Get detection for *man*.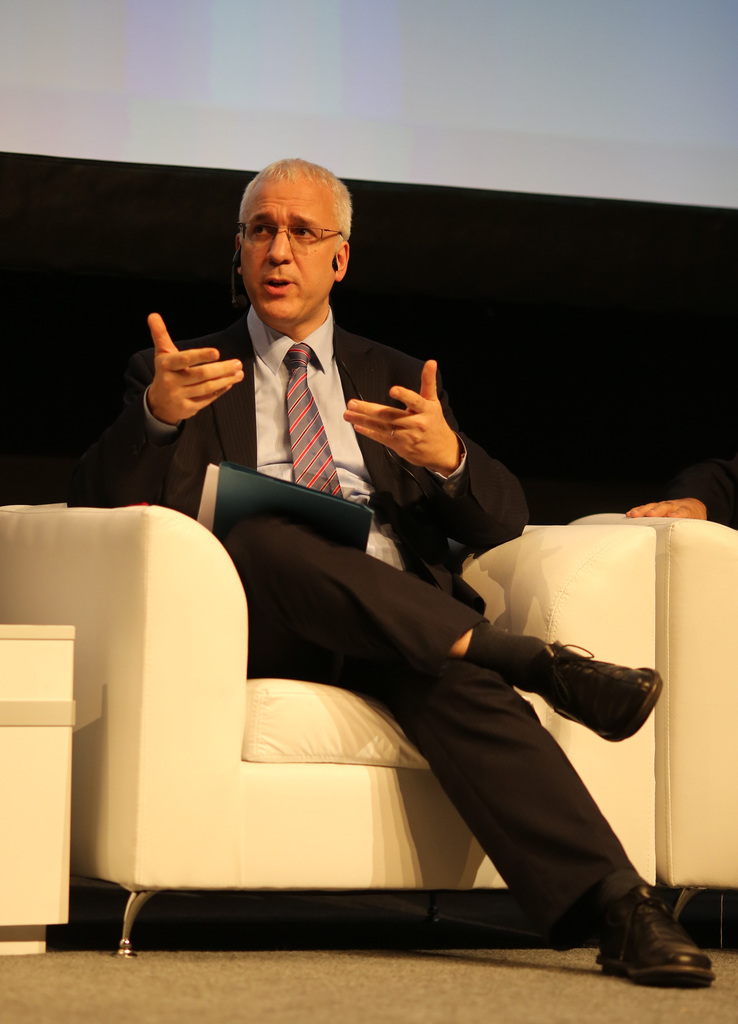
Detection: x1=54, y1=143, x2=714, y2=986.
